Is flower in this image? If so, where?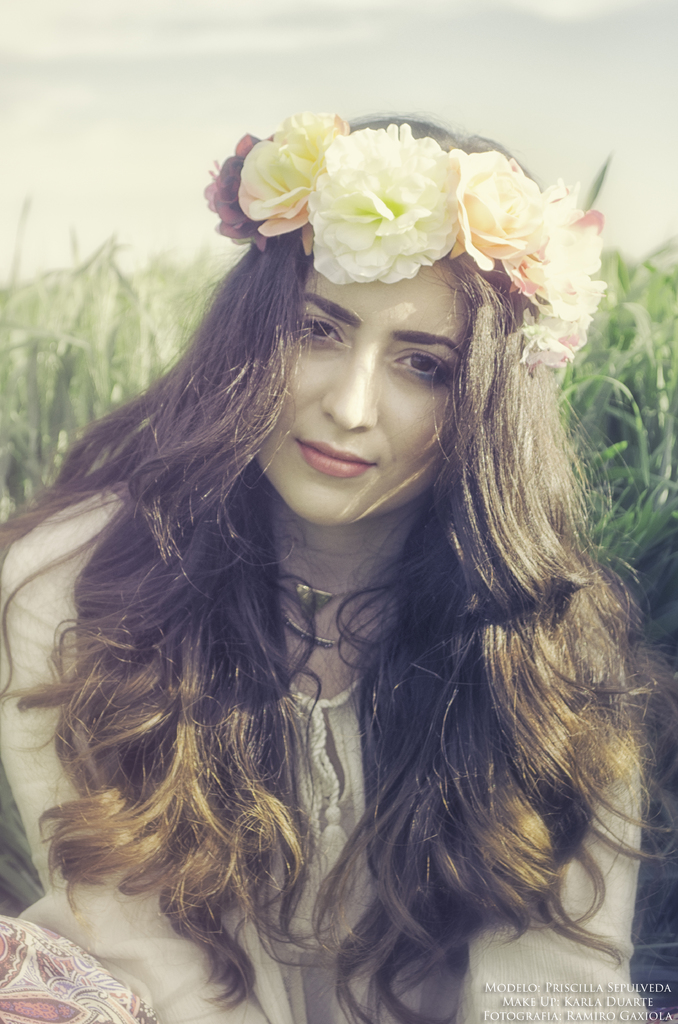
Yes, at Rect(246, 109, 349, 237).
